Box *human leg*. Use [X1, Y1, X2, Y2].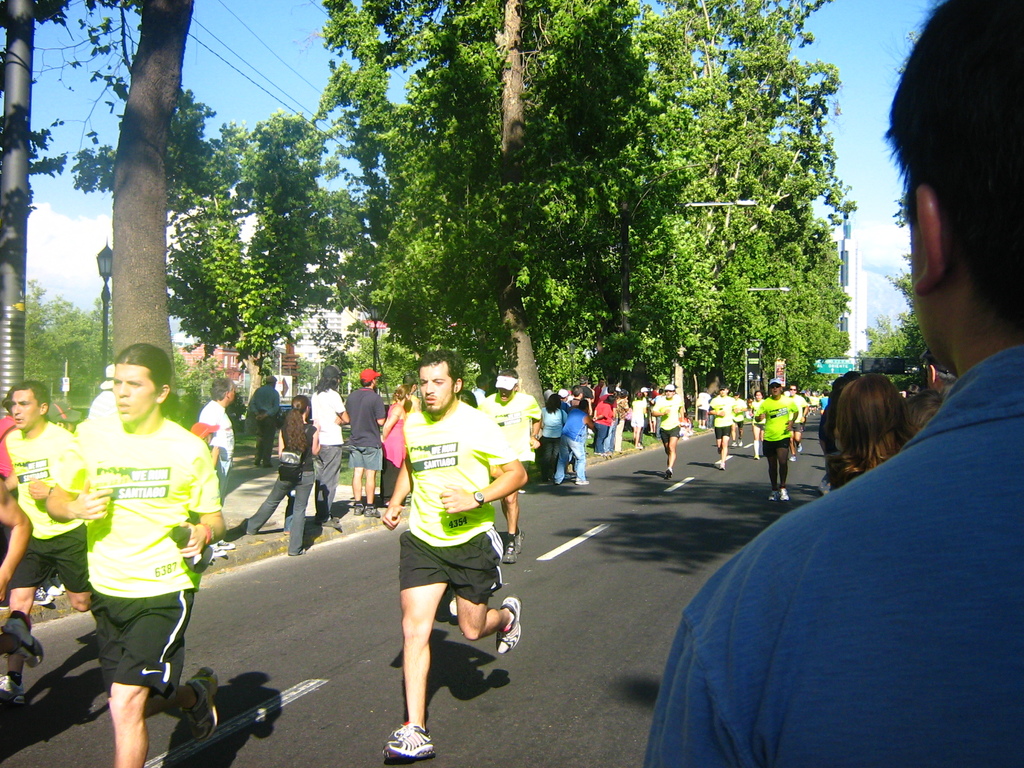
[351, 449, 365, 518].
